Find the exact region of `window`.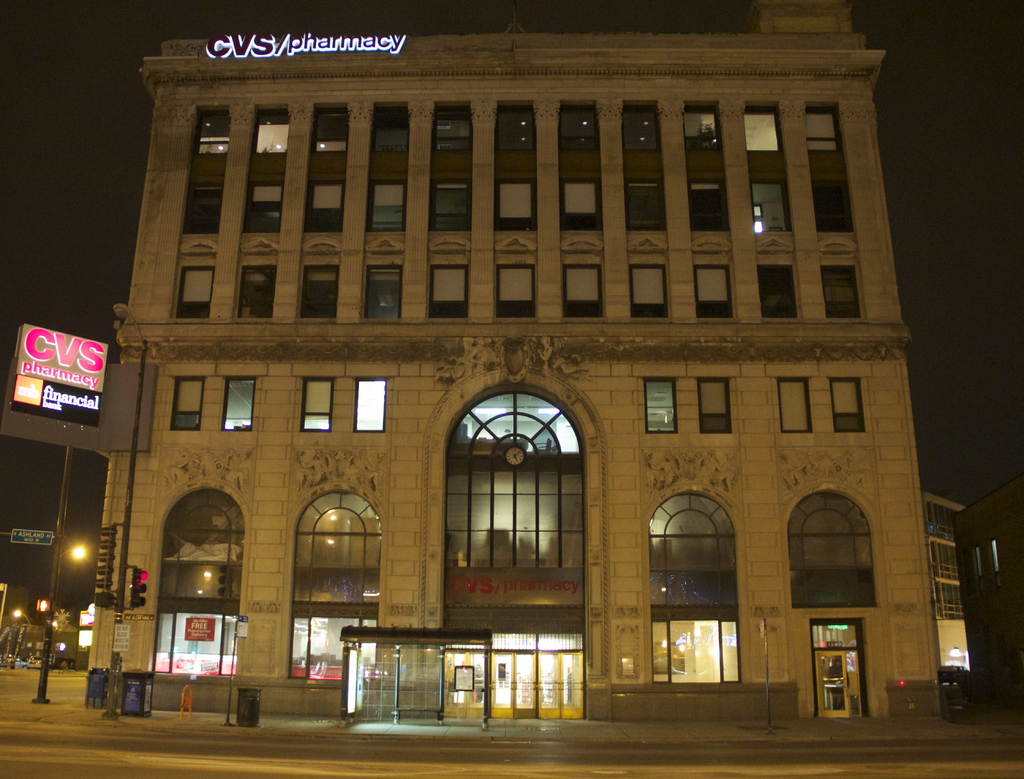
Exact region: (694, 264, 733, 317).
